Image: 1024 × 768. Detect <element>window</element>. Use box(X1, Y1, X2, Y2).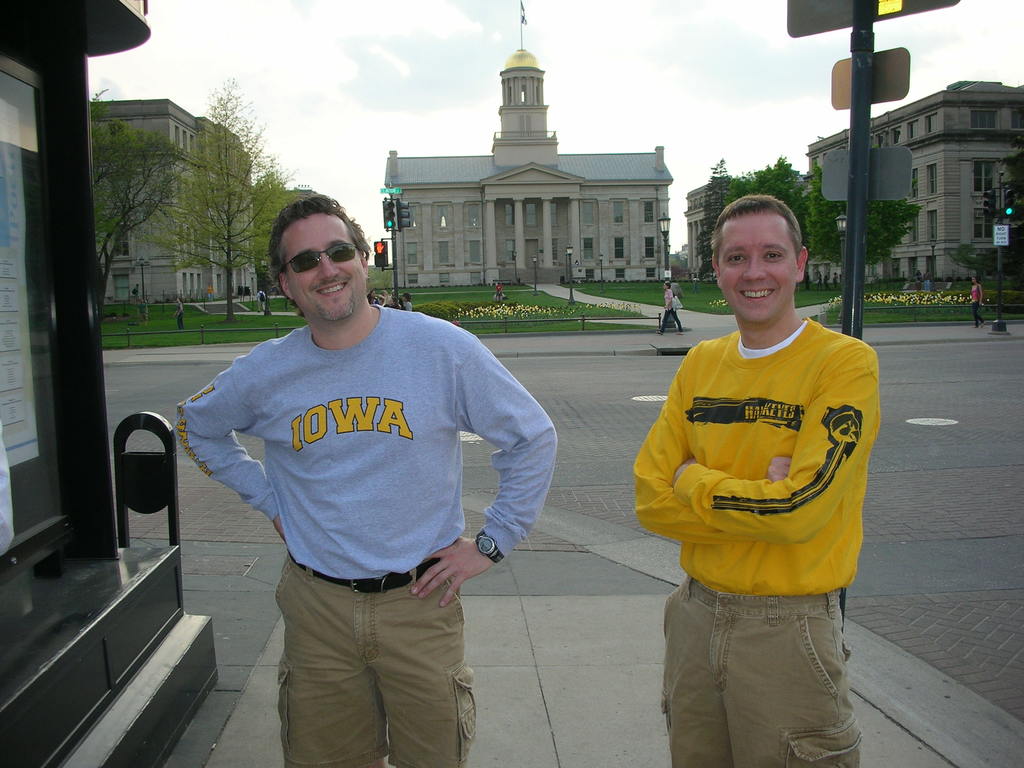
box(921, 161, 941, 205).
